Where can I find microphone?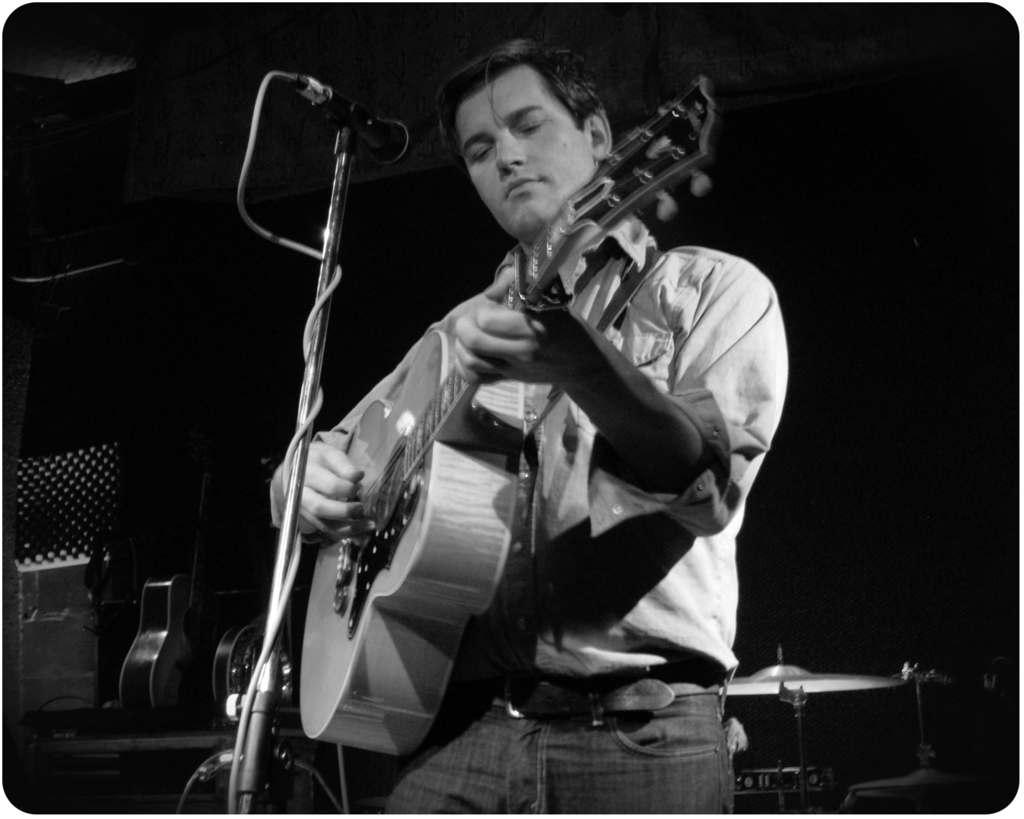
You can find it at {"left": 311, "top": 88, "right": 415, "bottom": 166}.
